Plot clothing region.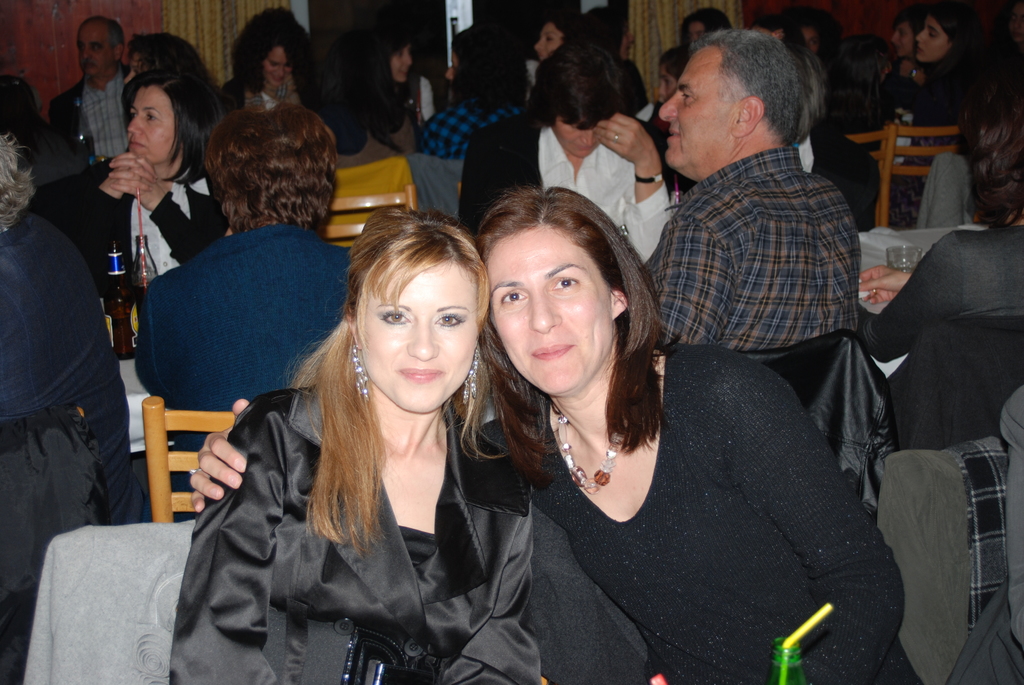
Plotted at box(460, 323, 891, 672).
